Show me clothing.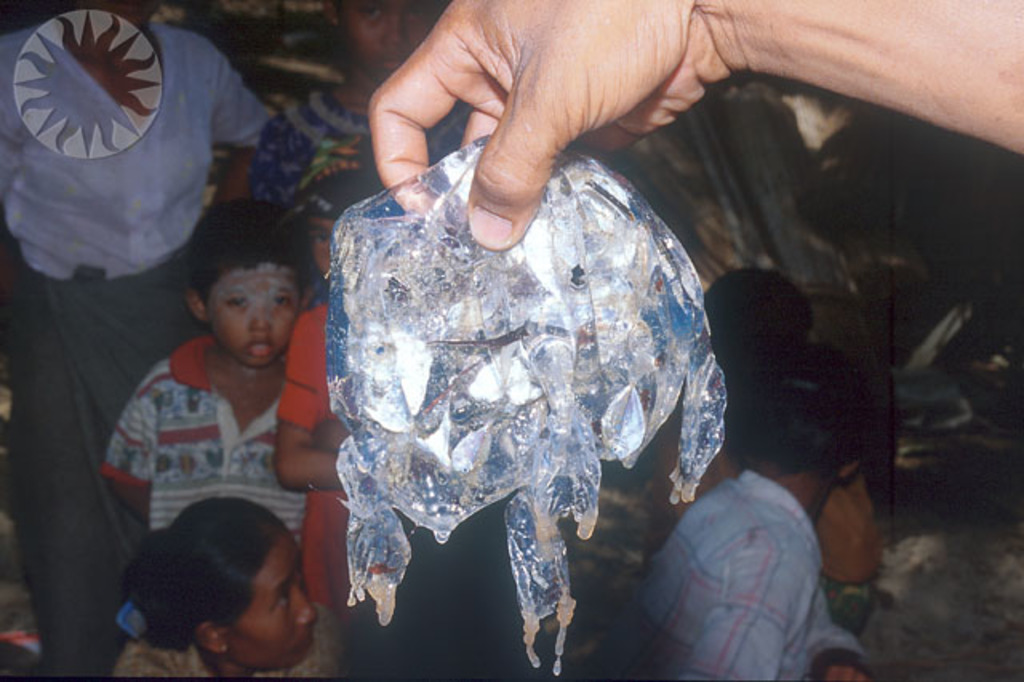
clothing is here: 107:642:333:680.
